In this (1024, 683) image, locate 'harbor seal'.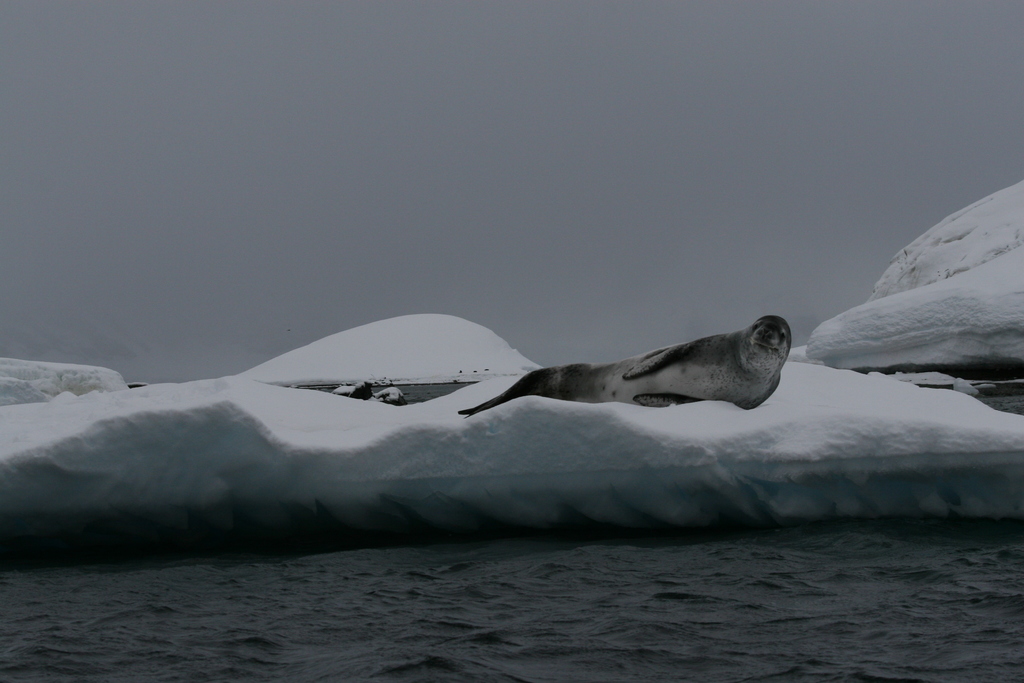
Bounding box: 455, 311, 796, 420.
